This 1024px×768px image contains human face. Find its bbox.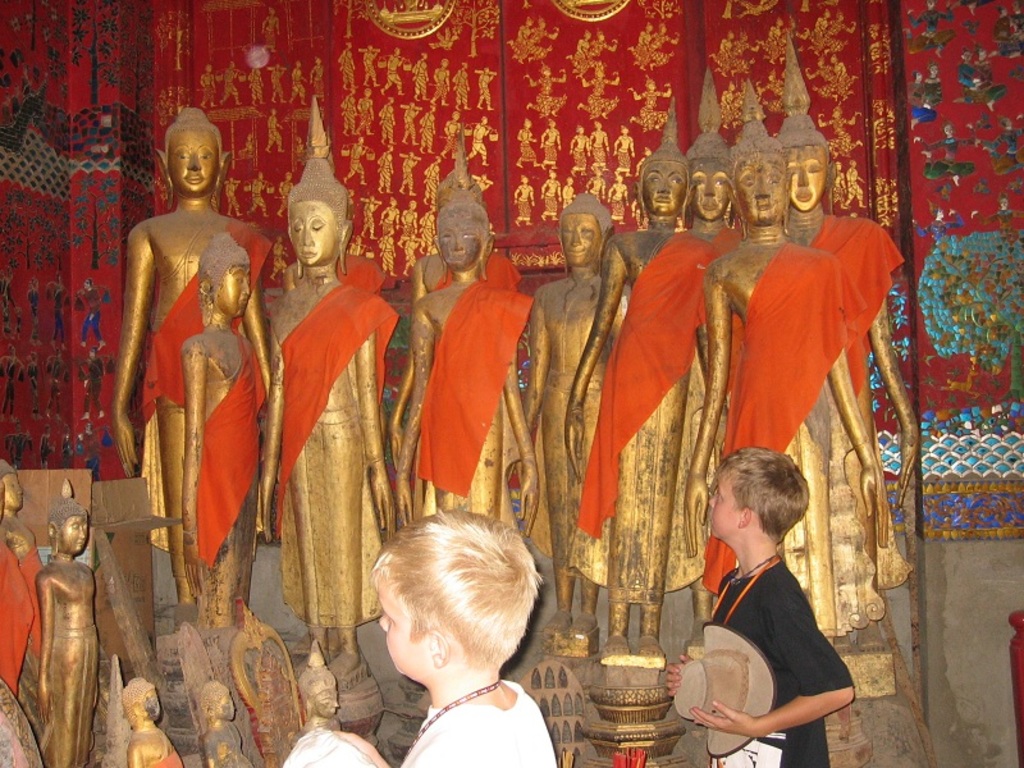
x1=287 y1=200 x2=339 y2=264.
